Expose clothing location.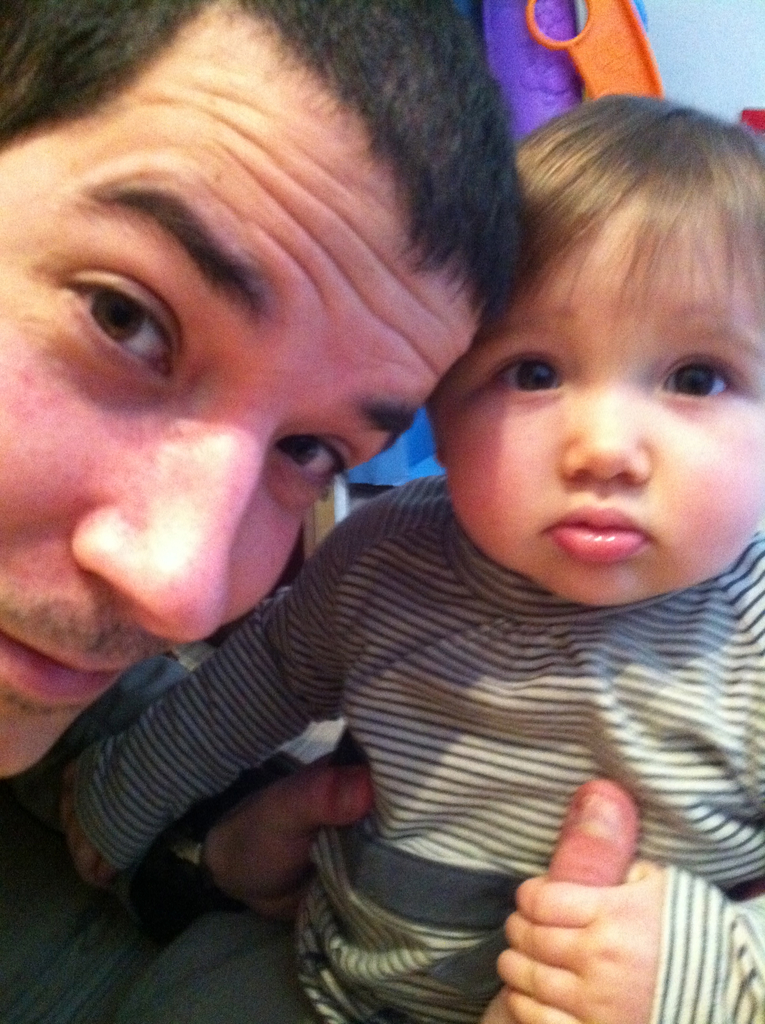
Exposed at {"x1": 1, "y1": 657, "x2": 336, "y2": 1023}.
